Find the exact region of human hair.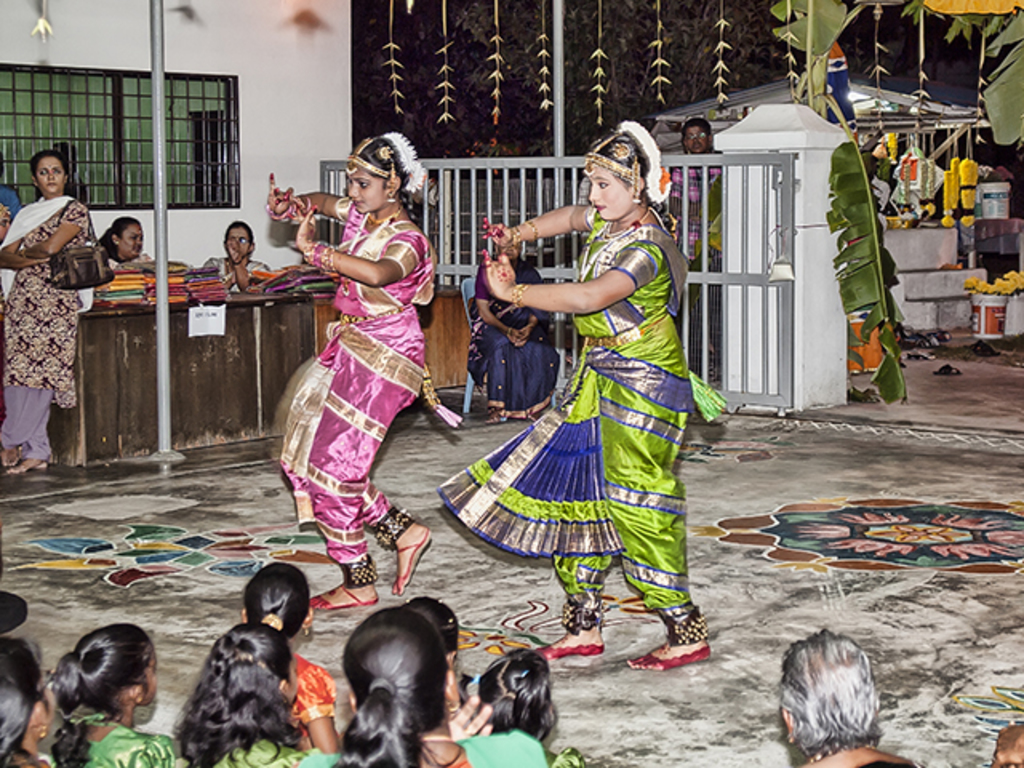
Exact region: (682,118,712,141).
